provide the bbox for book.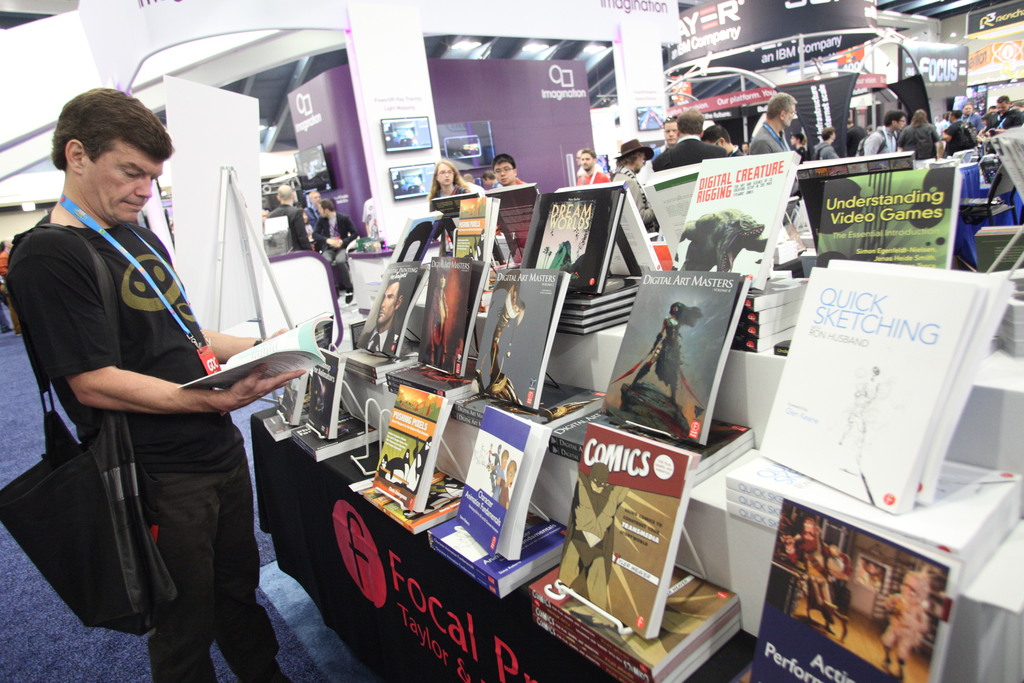
{"x1": 750, "y1": 491, "x2": 957, "y2": 682}.
